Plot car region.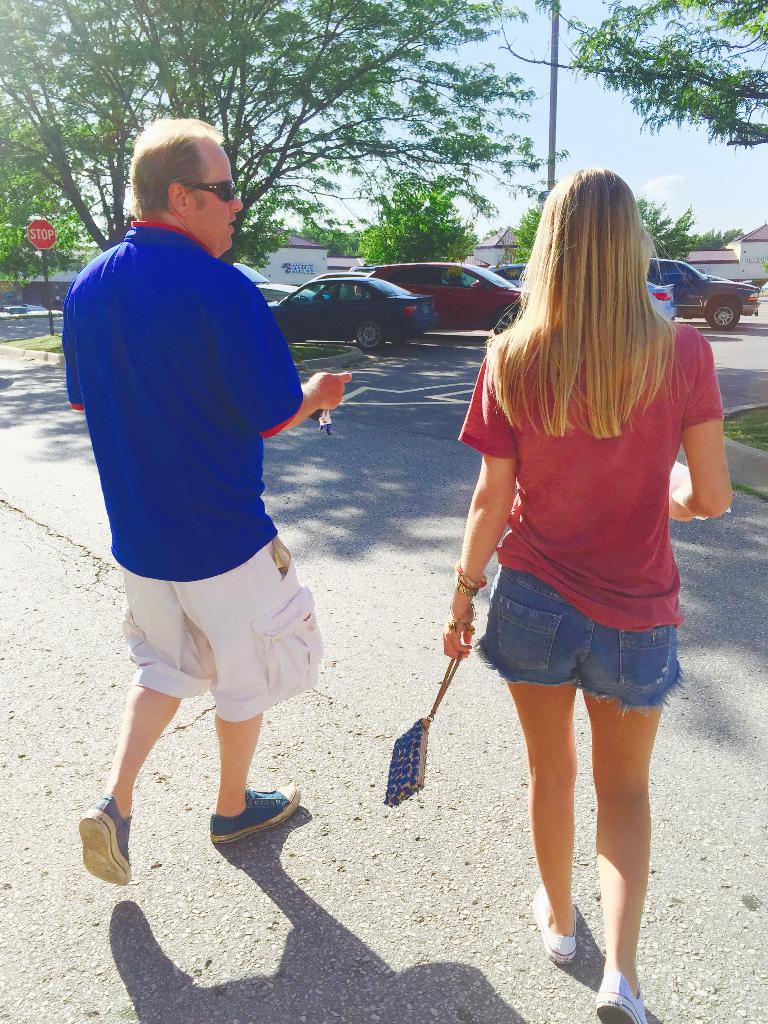
Plotted at select_region(366, 253, 532, 335).
